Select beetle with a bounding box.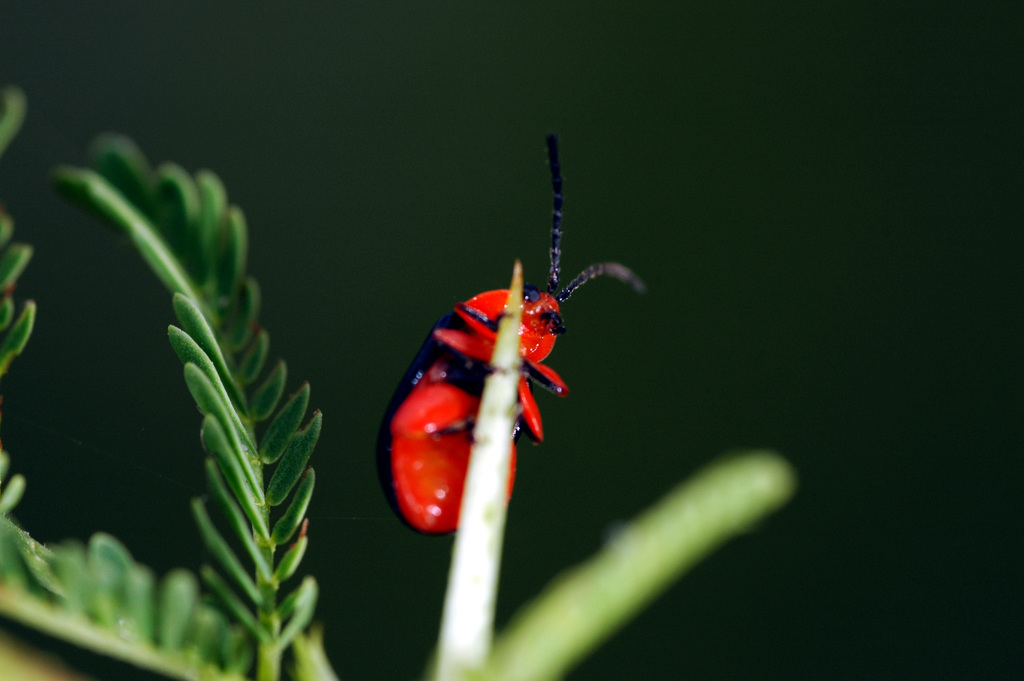
box=[357, 161, 631, 534].
